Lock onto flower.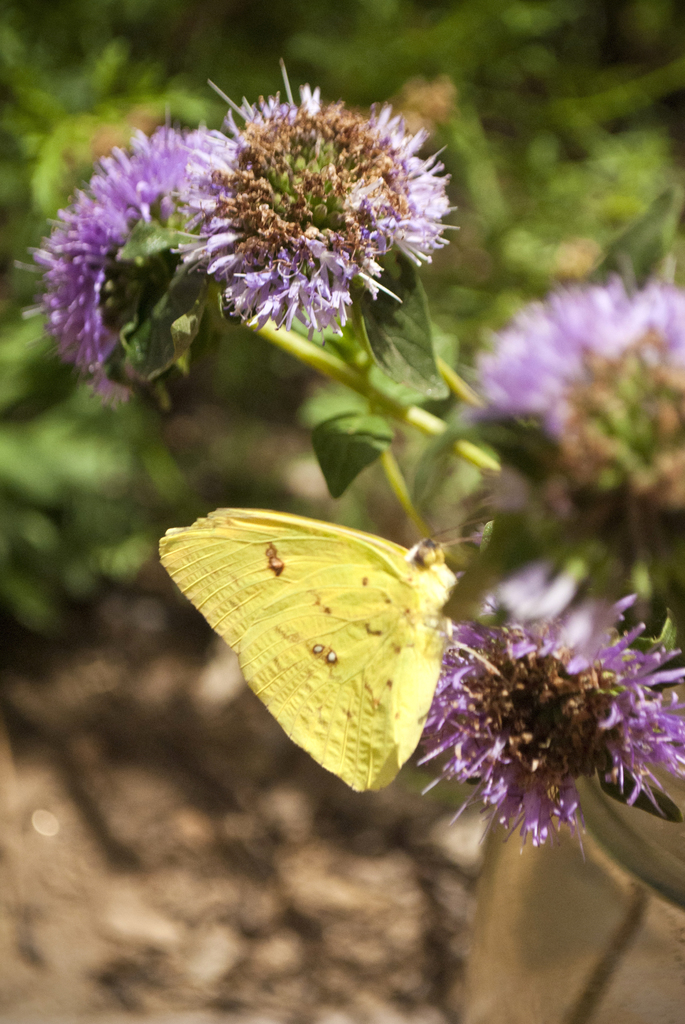
Locked: l=164, t=72, r=447, b=351.
